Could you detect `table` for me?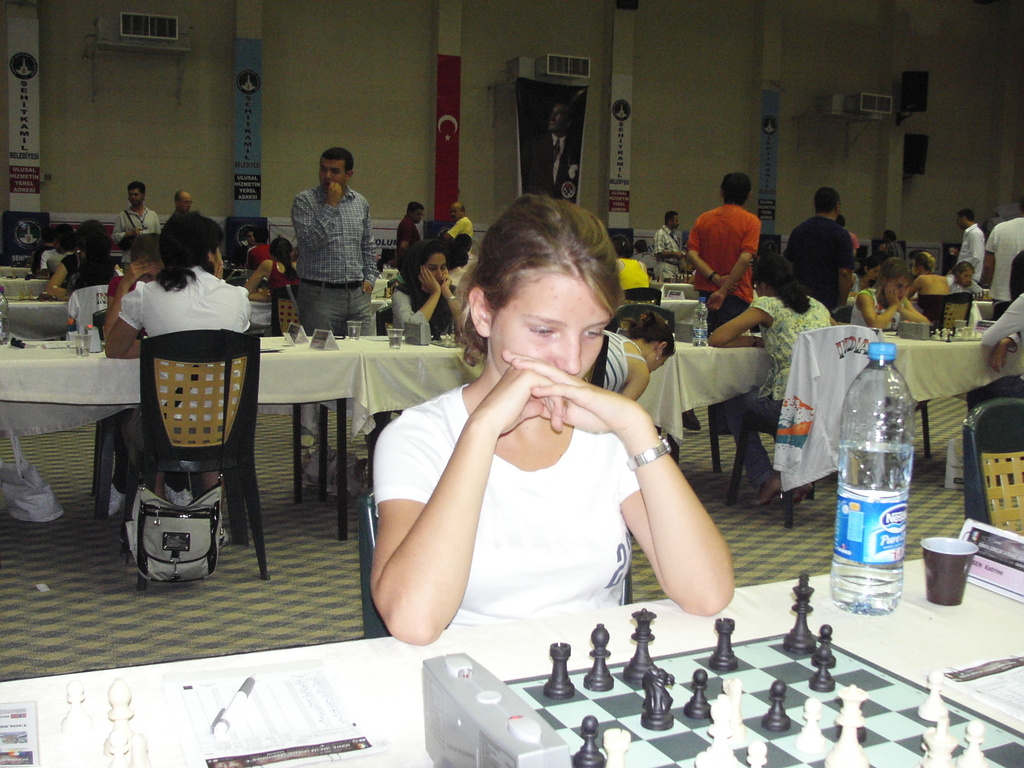
Detection result: locate(0, 544, 1023, 767).
